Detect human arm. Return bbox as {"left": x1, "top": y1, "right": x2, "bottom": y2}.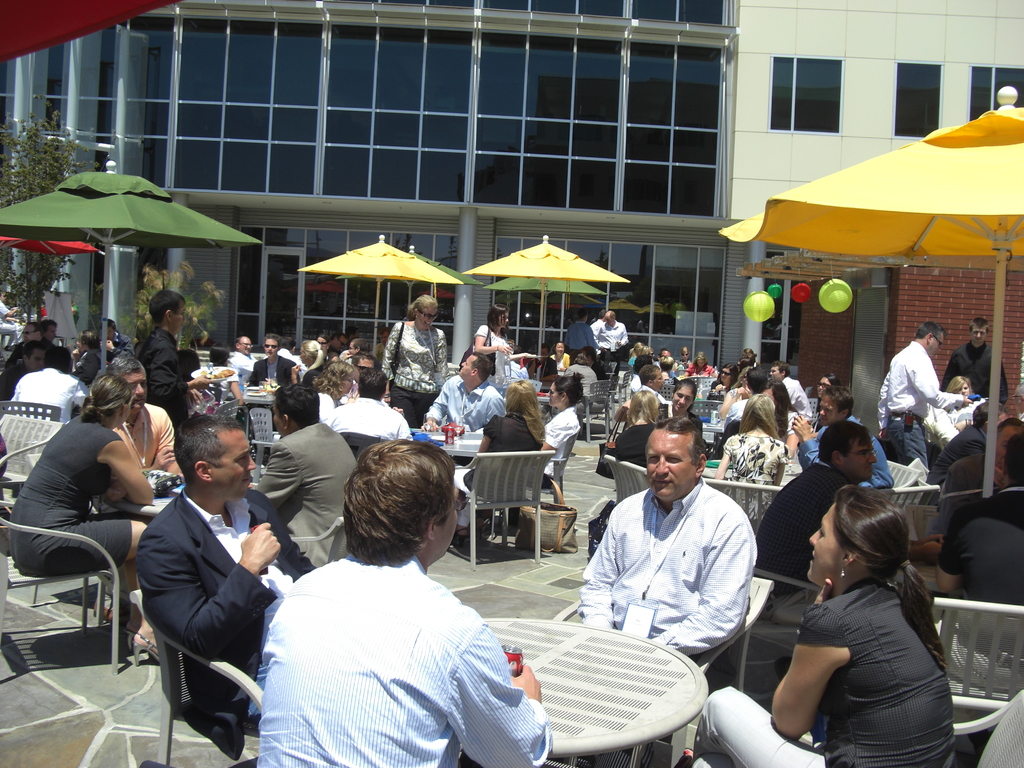
{"left": 433, "top": 328, "right": 448, "bottom": 383}.
